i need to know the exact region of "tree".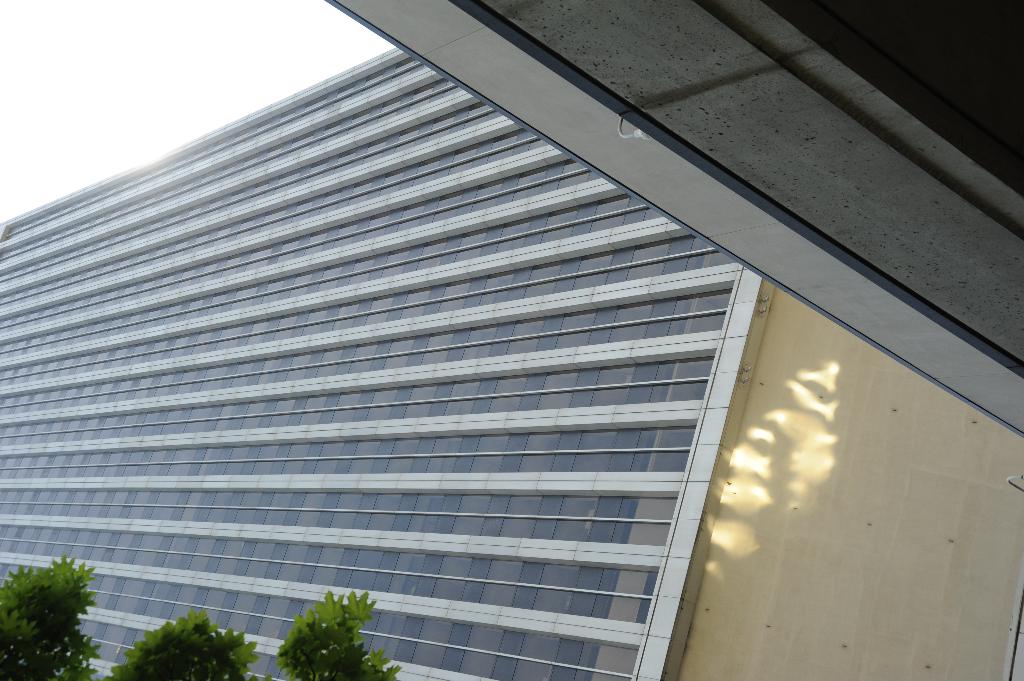
Region: 279/587/404/680.
